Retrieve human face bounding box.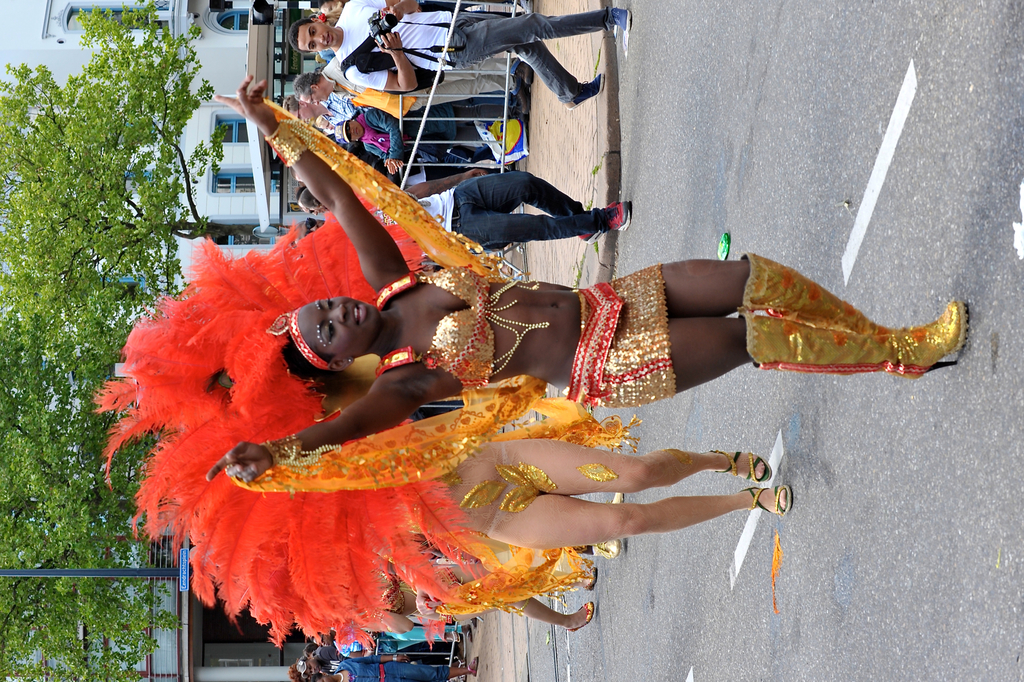
Bounding box: 284 295 388 364.
